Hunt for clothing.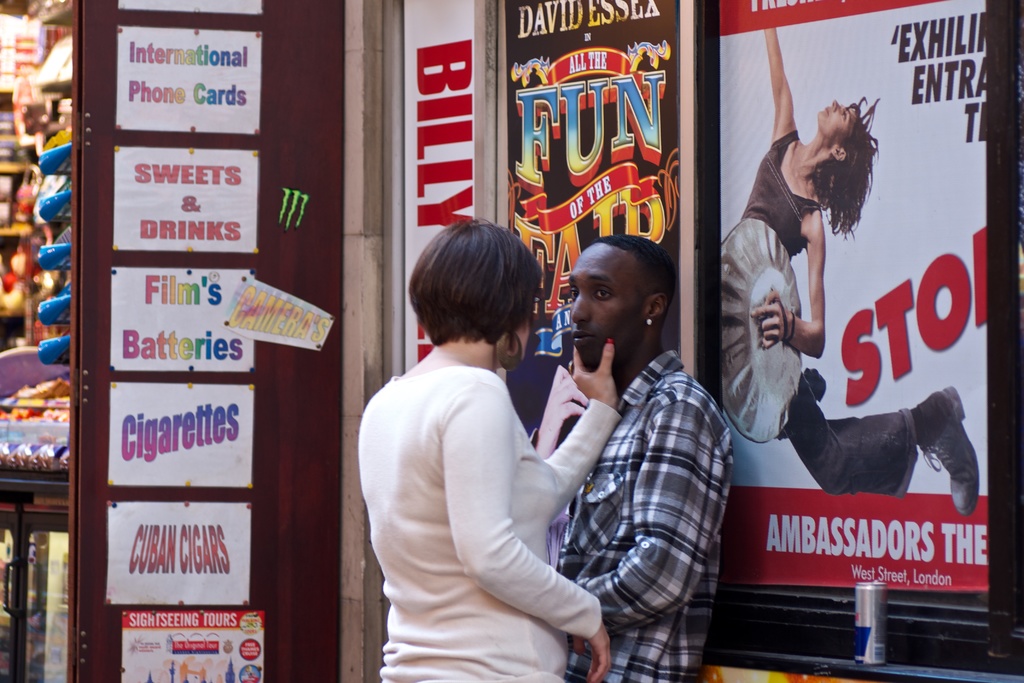
Hunted down at (351, 305, 603, 668).
